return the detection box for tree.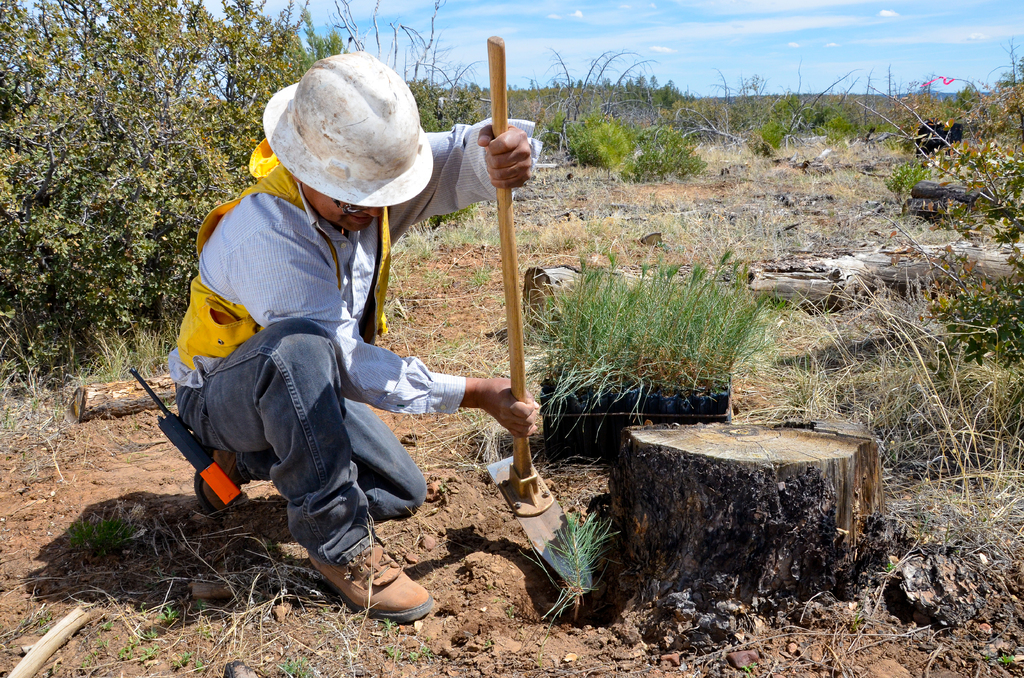
<region>0, 0, 345, 400</region>.
